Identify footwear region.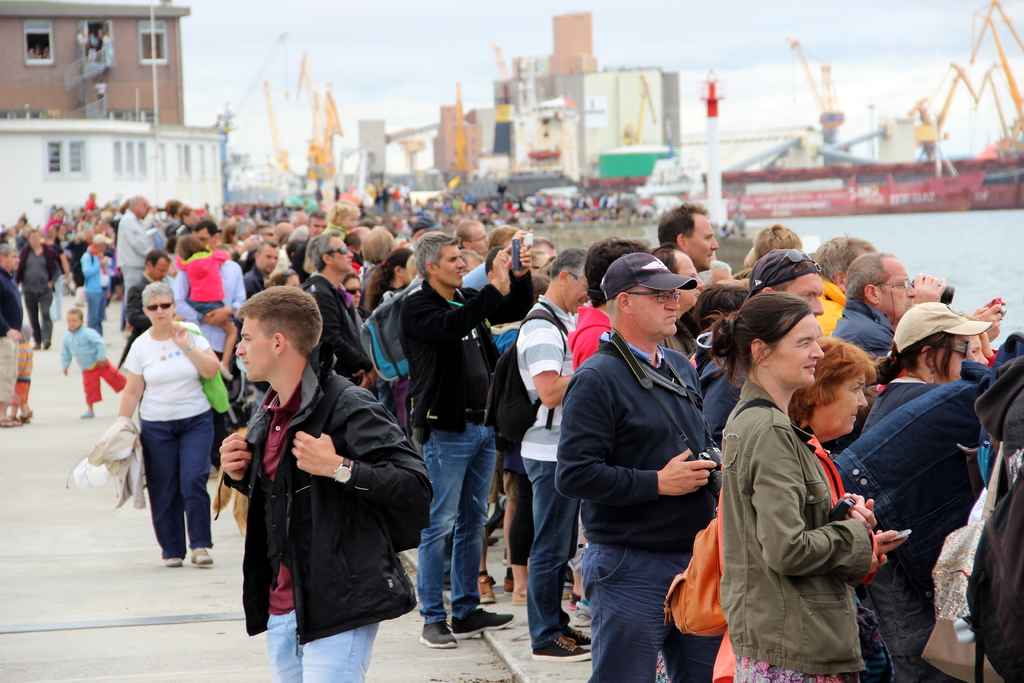
Region: crop(532, 636, 591, 670).
